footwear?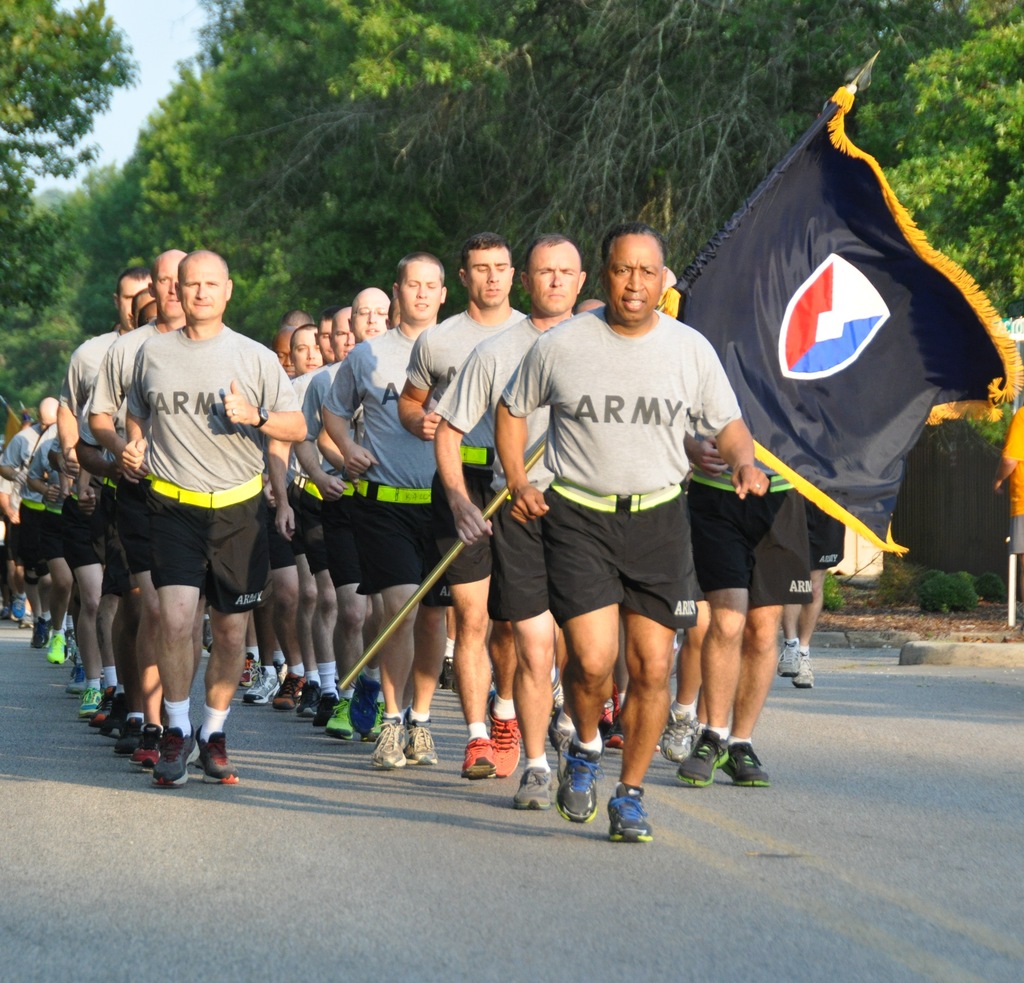
104/697/131/736
